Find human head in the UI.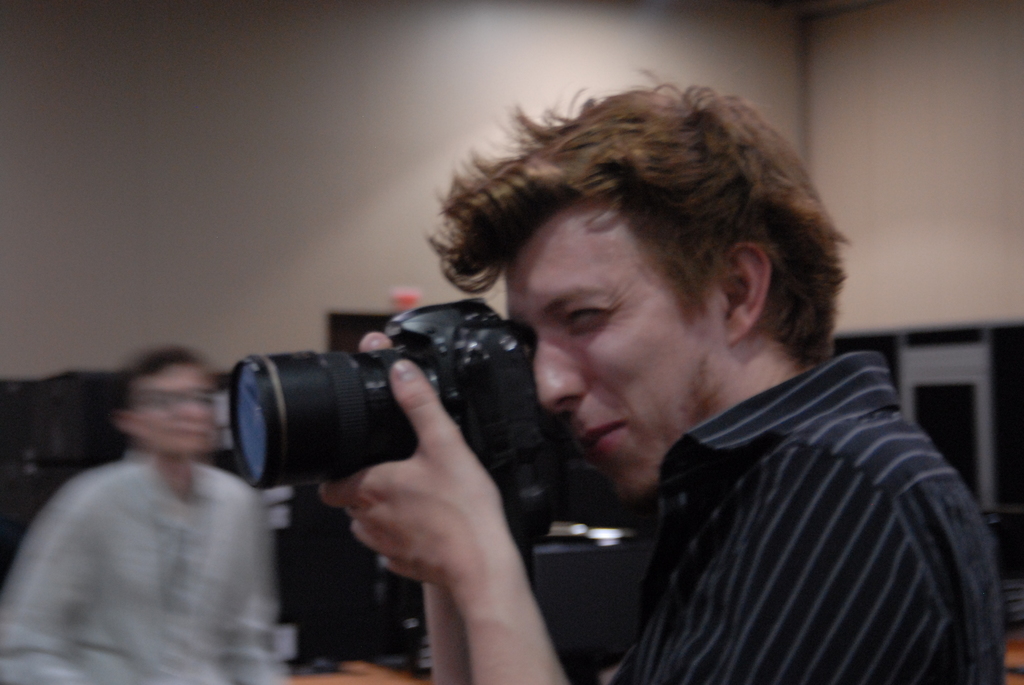
UI element at bbox(477, 74, 833, 476).
